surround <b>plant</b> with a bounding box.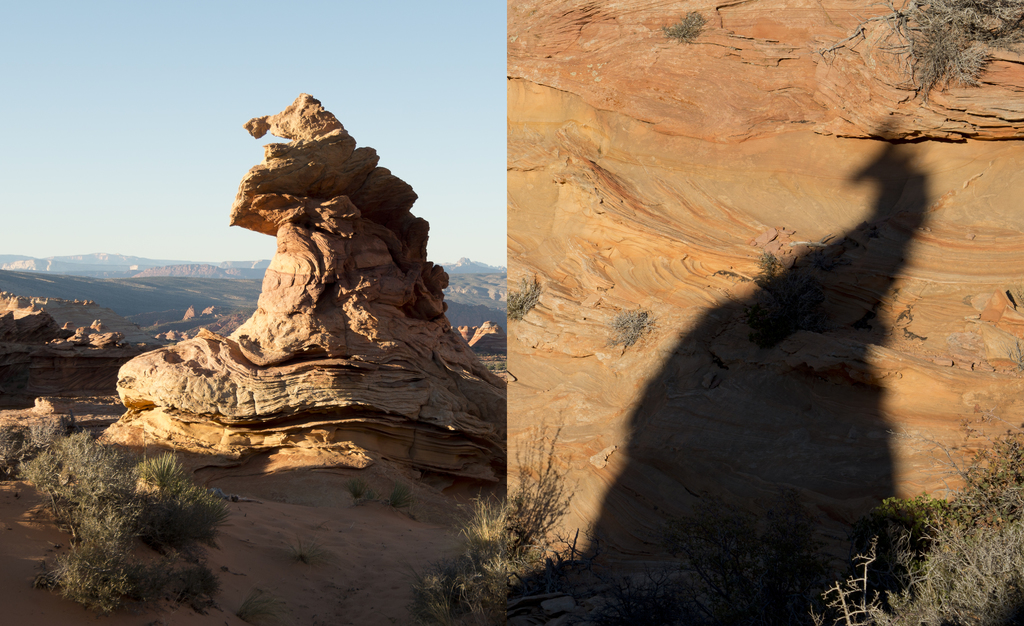
745/250/831/350.
